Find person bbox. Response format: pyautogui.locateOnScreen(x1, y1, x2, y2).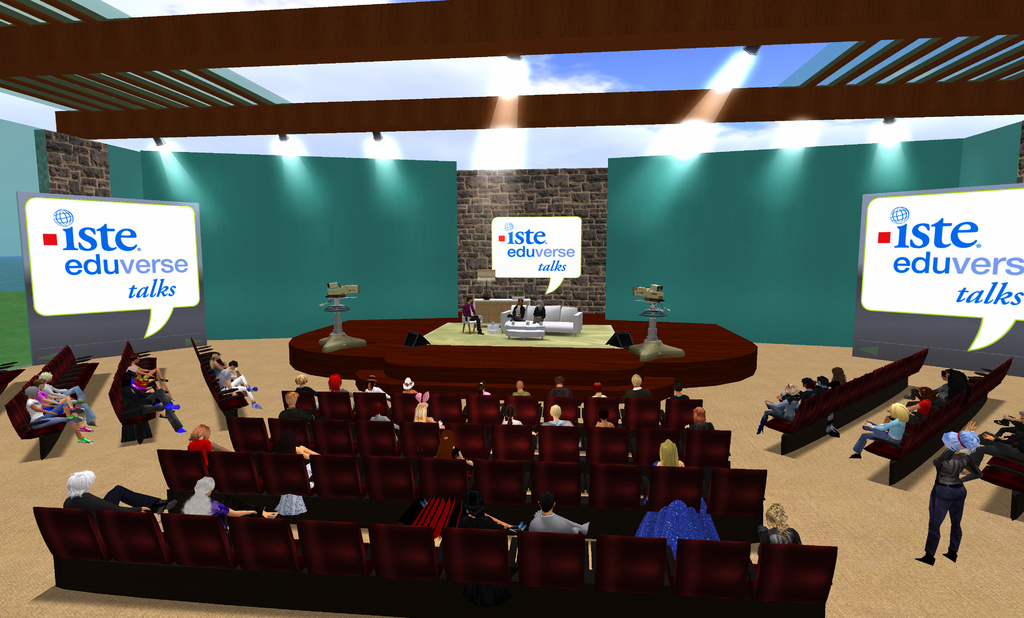
pyautogui.locateOnScreen(326, 374, 354, 400).
